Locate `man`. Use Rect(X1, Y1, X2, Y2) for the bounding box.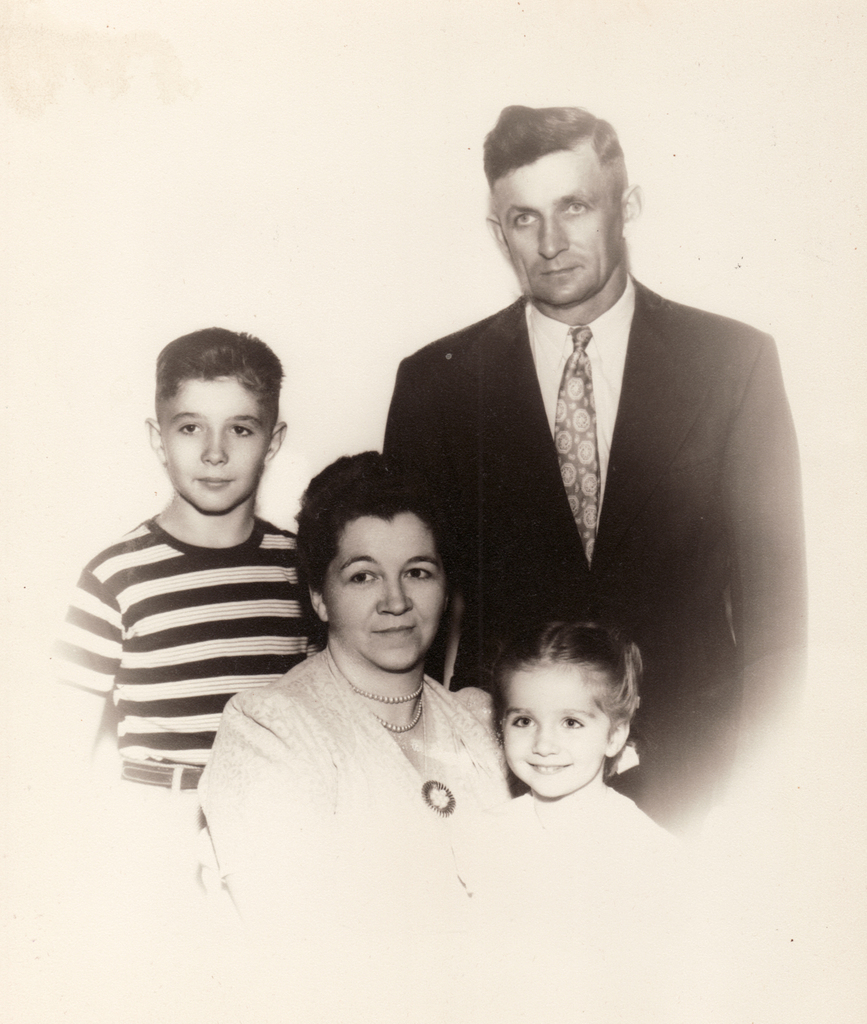
Rect(359, 127, 806, 829).
